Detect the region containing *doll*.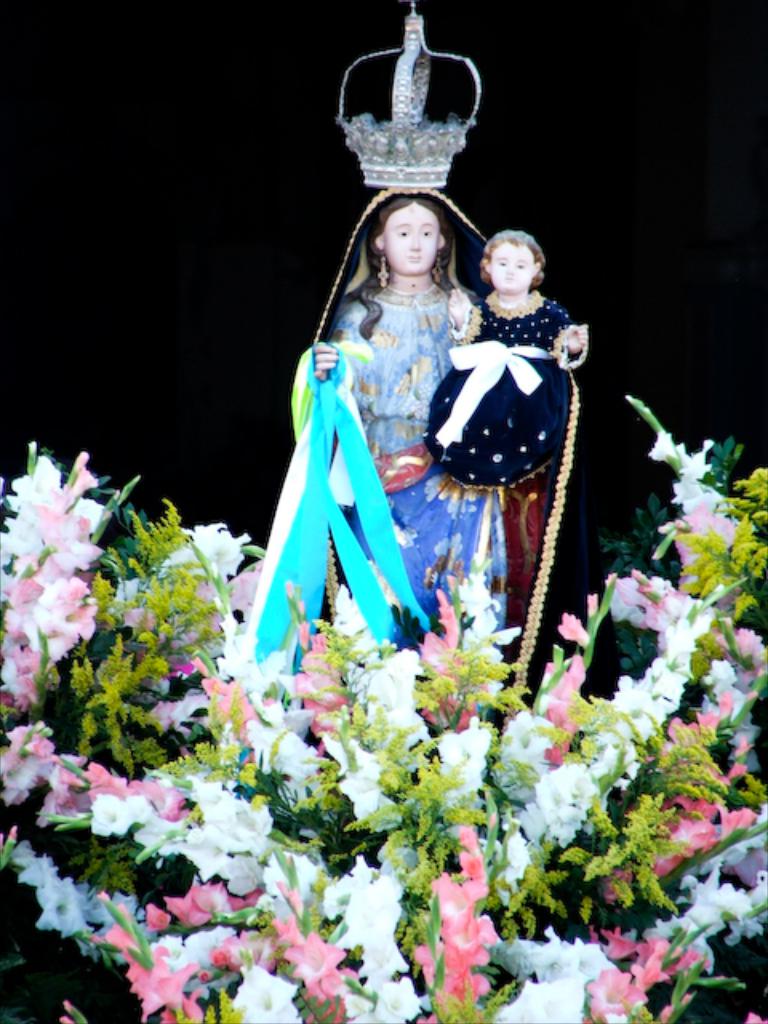
pyautogui.locateOnScreen(426, 229, 594, 490).
